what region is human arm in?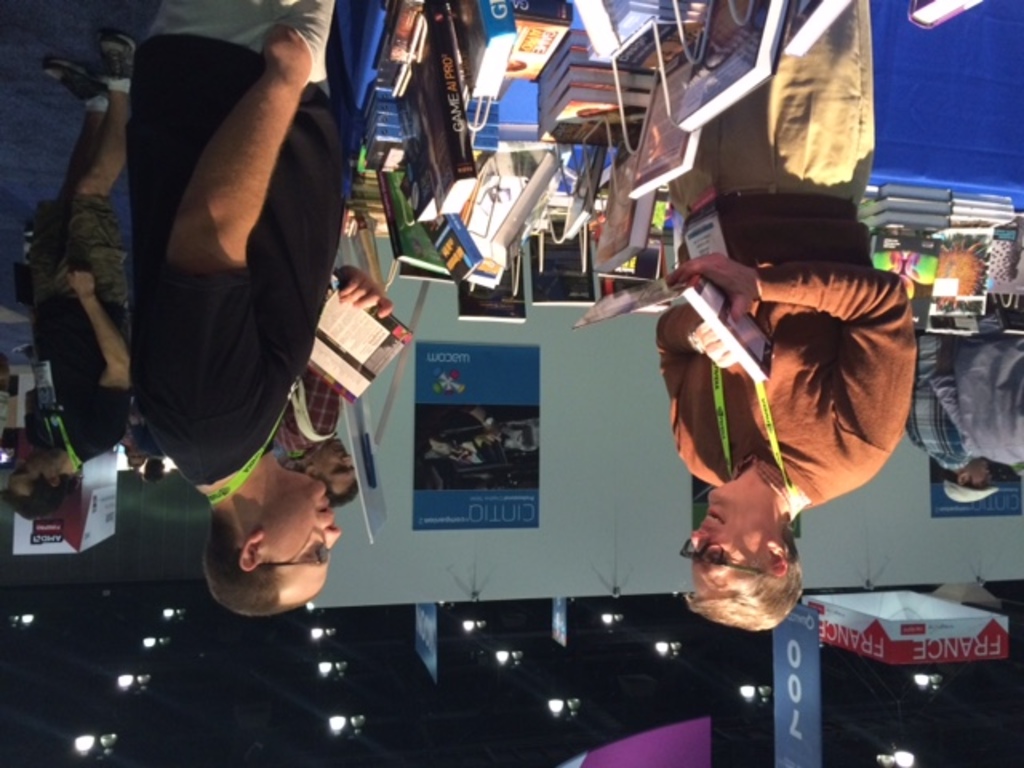
box=[66, 261, 136, 448].
